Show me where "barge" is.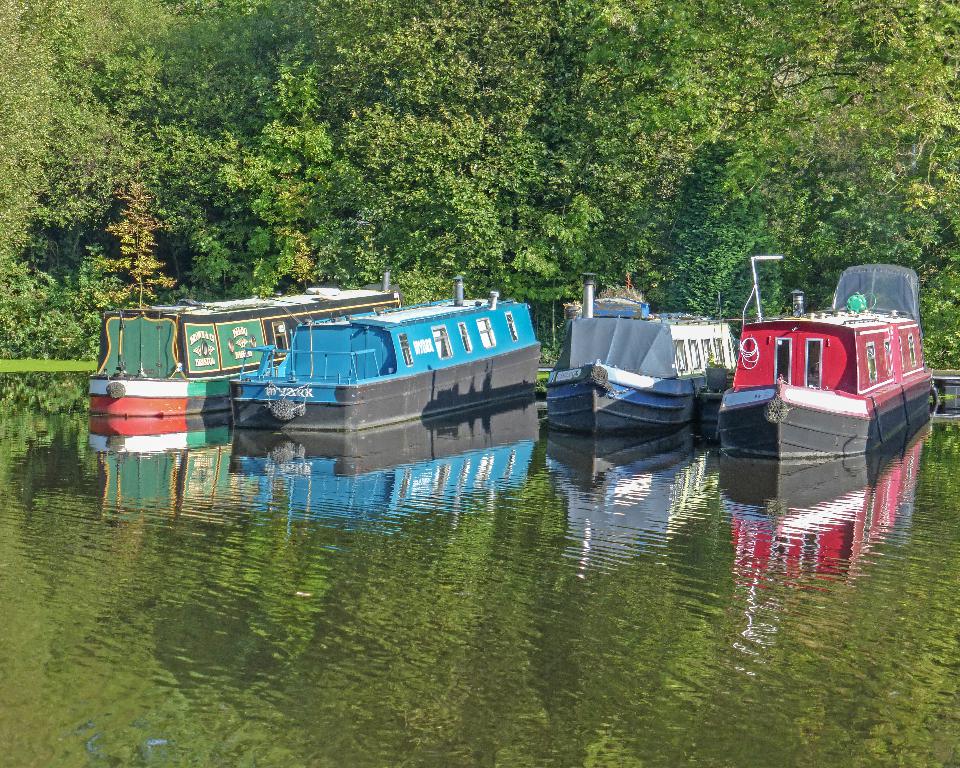
"barge" is at 86,266,403,436.
